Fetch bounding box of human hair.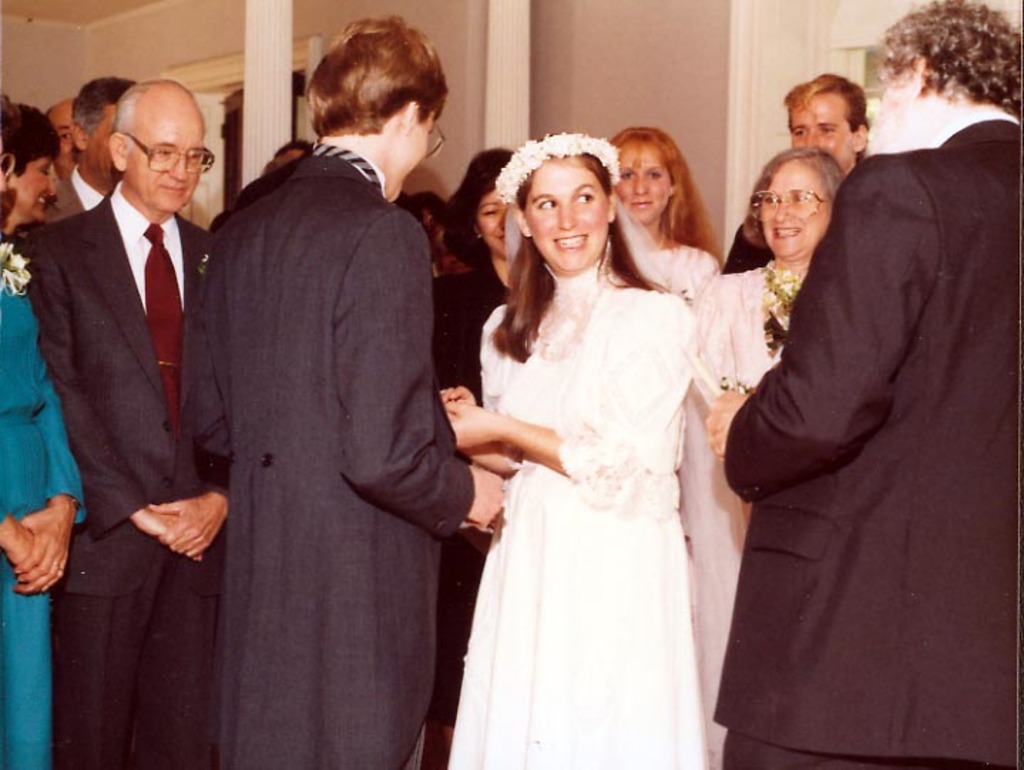
Bbox: box=[748, 149, 853, 242].
